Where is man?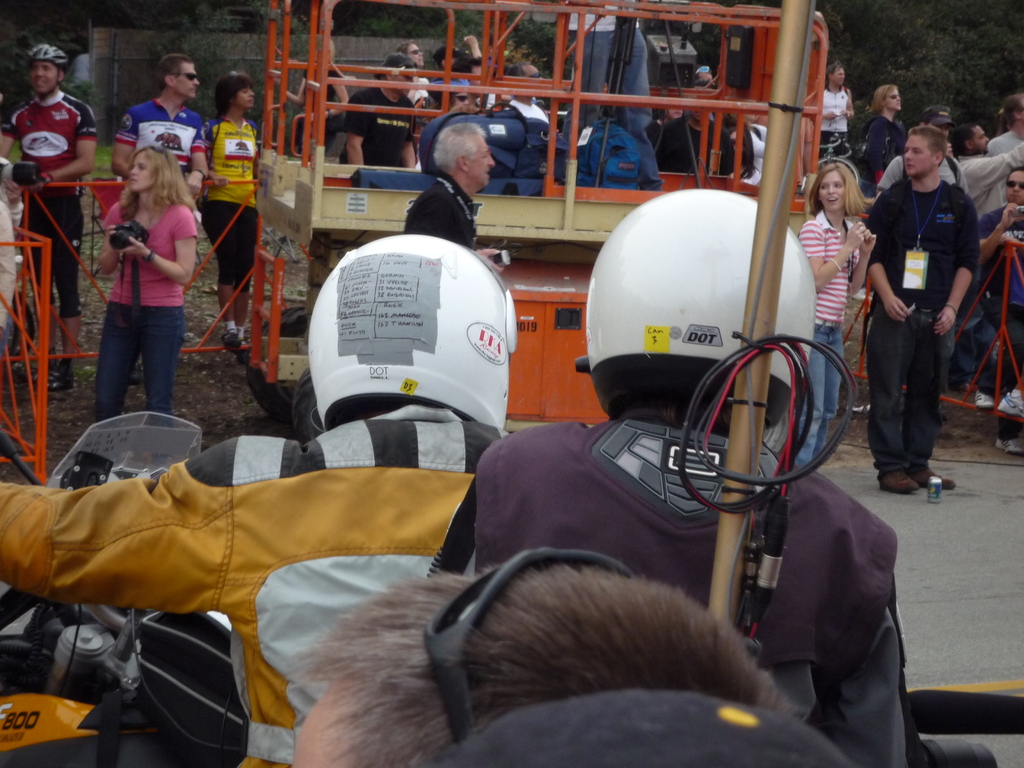
box(874, 113, 968, 198).
